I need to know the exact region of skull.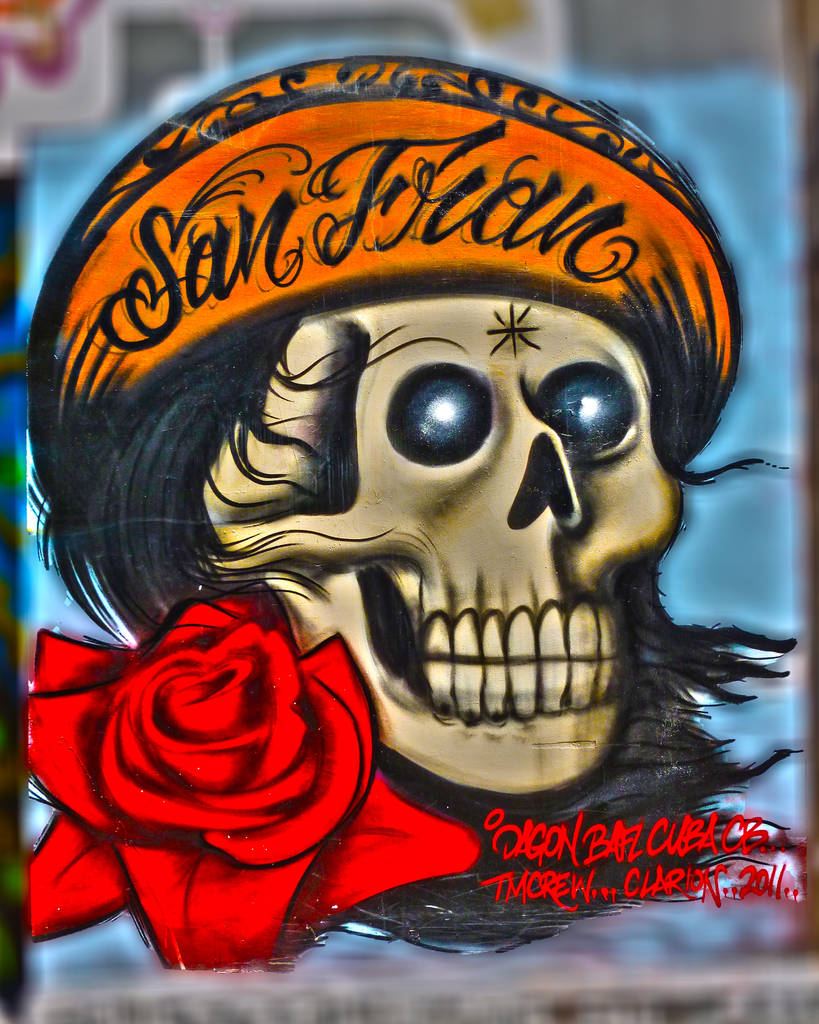
Region: (168,299,683,804).
